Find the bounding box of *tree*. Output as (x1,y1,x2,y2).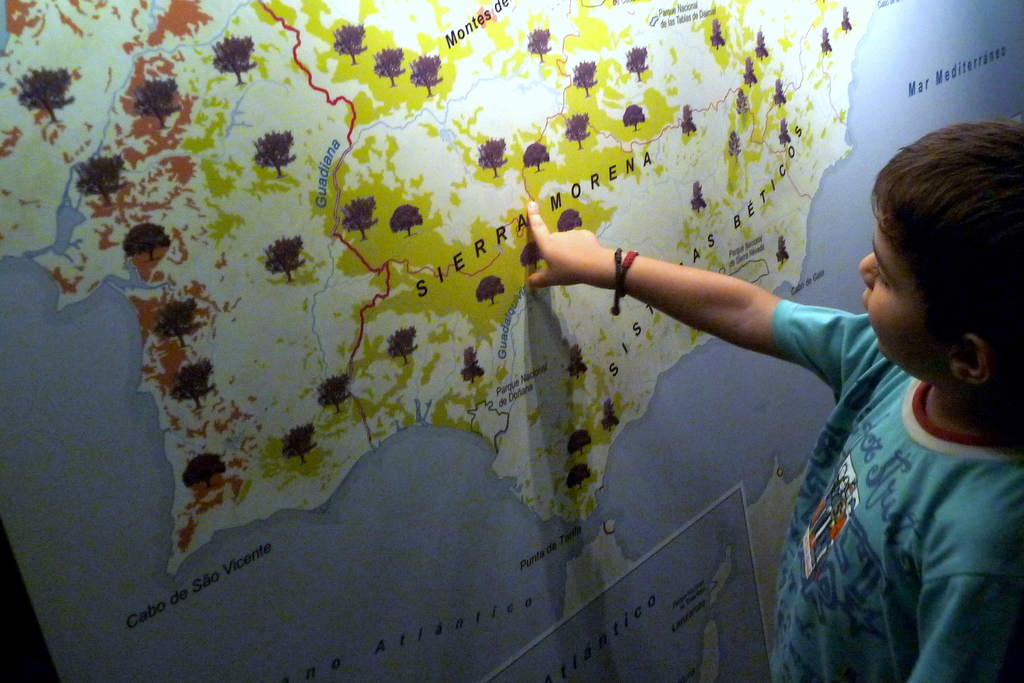
(19,68,78,125).
